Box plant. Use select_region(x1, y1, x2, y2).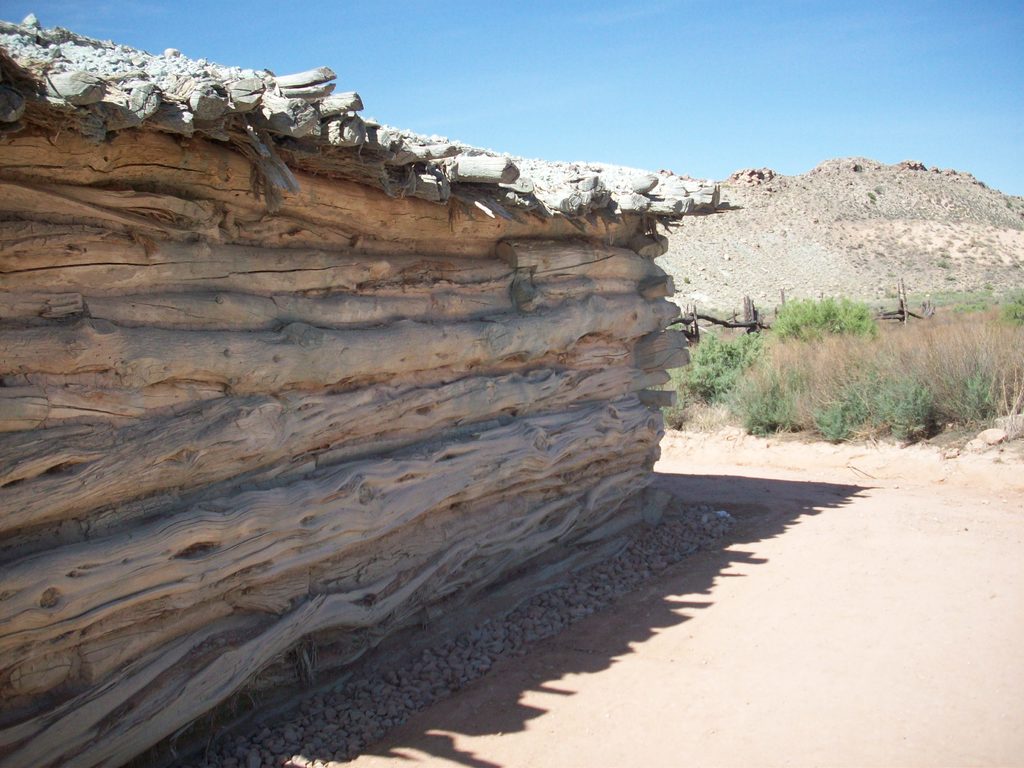
select_region(758, 284, 879, 347).
